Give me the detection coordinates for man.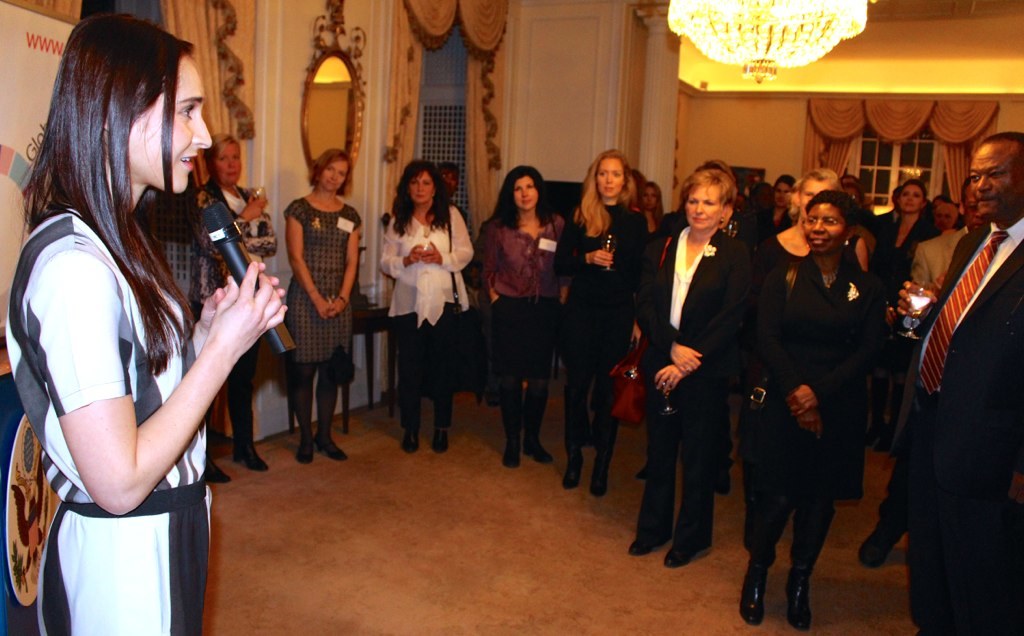
locate(859, 173, 985, 571).
